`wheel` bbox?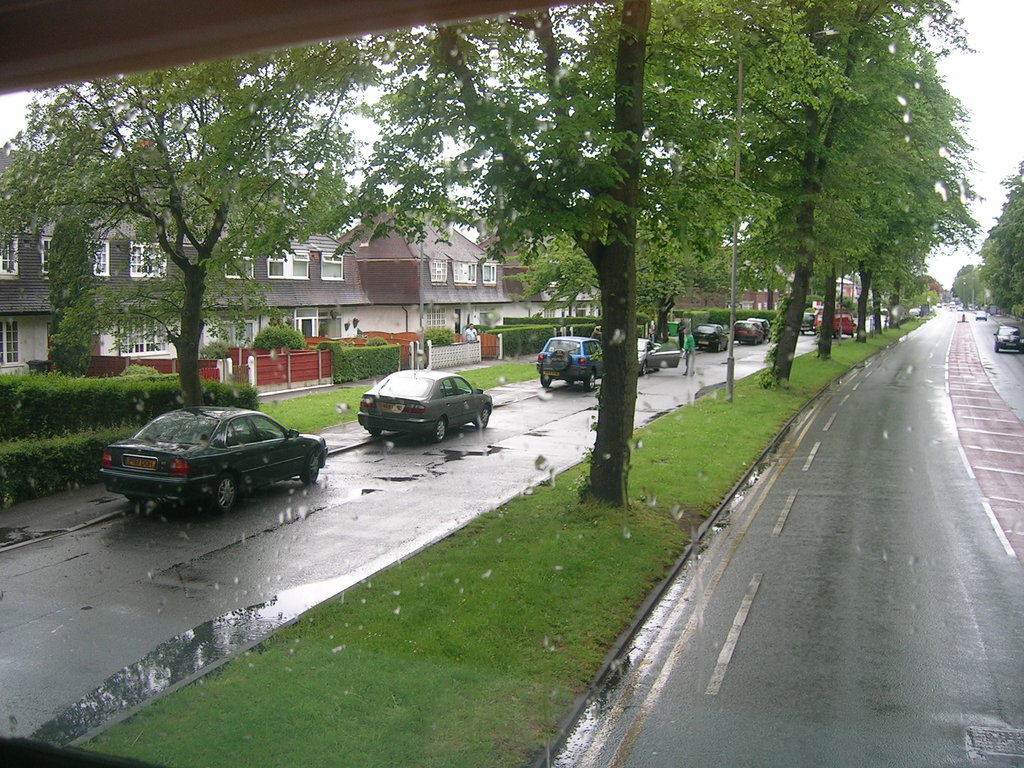
detection(718, 345, 721, 352)
